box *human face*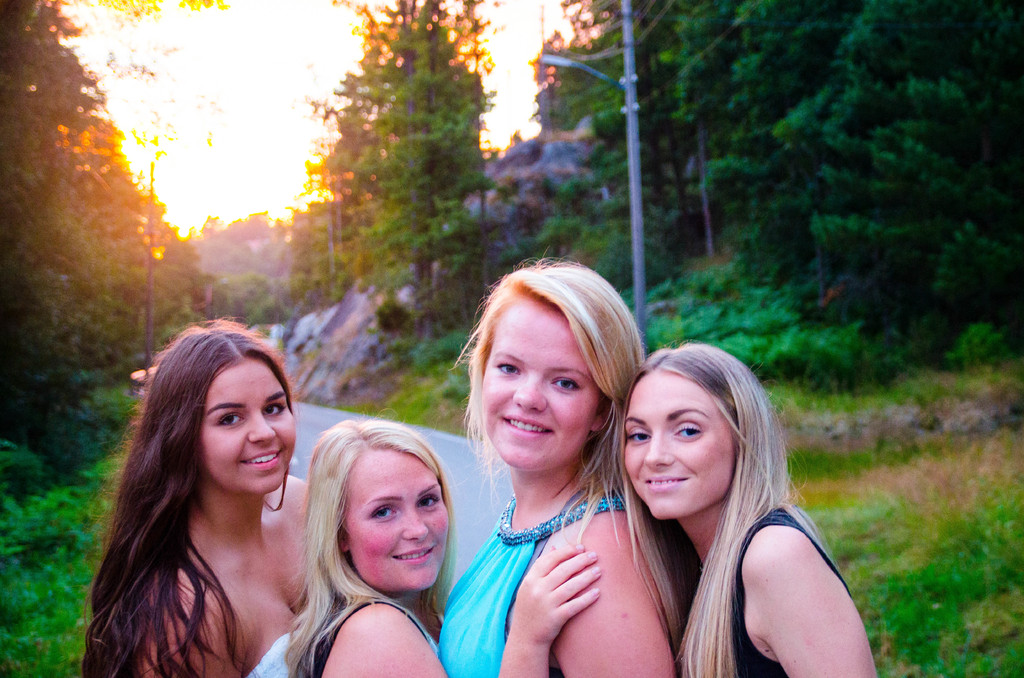
(481,311,601,475)
